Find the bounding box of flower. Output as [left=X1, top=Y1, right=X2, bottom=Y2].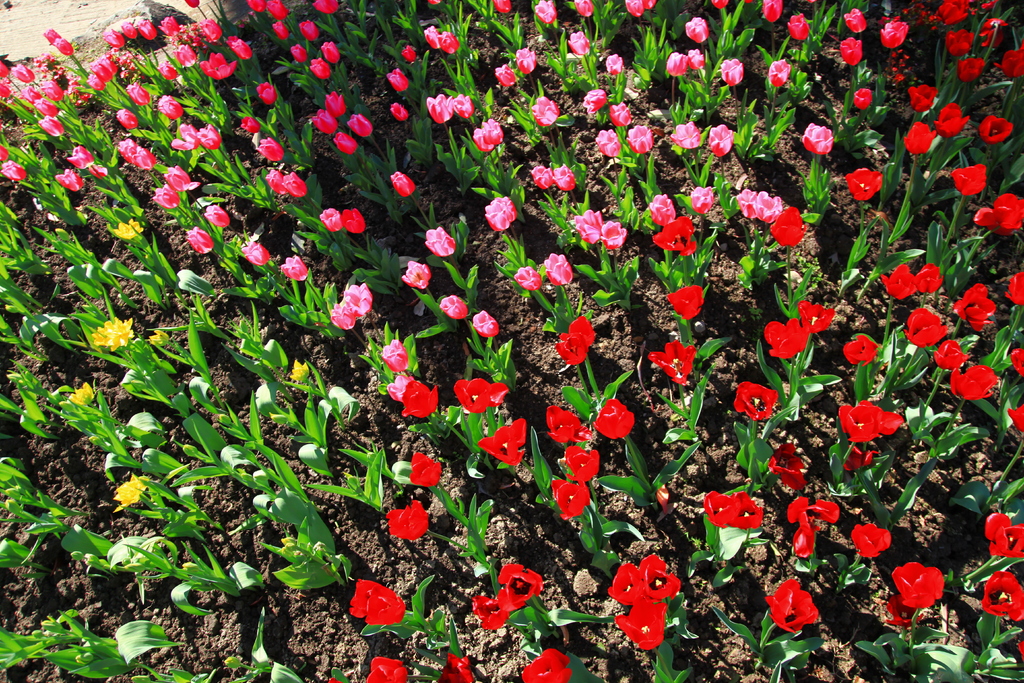
[left=843, top=9, right=865, bottom=33].
